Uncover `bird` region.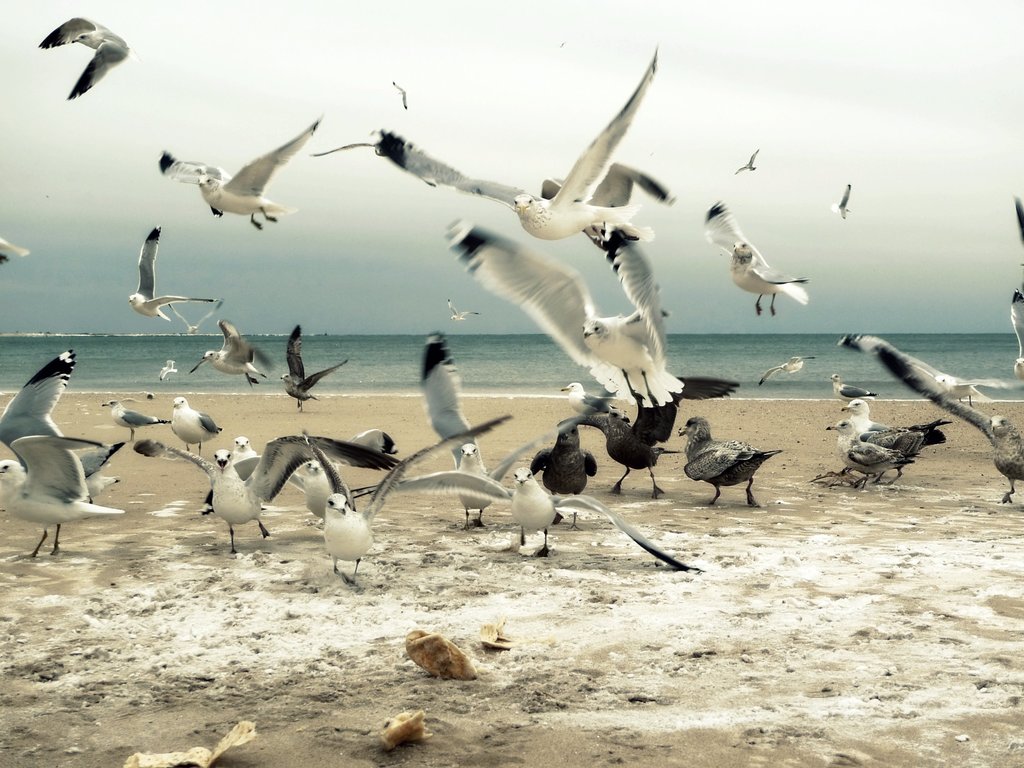
Uncovered: detection(33, 14, 141, 100).
